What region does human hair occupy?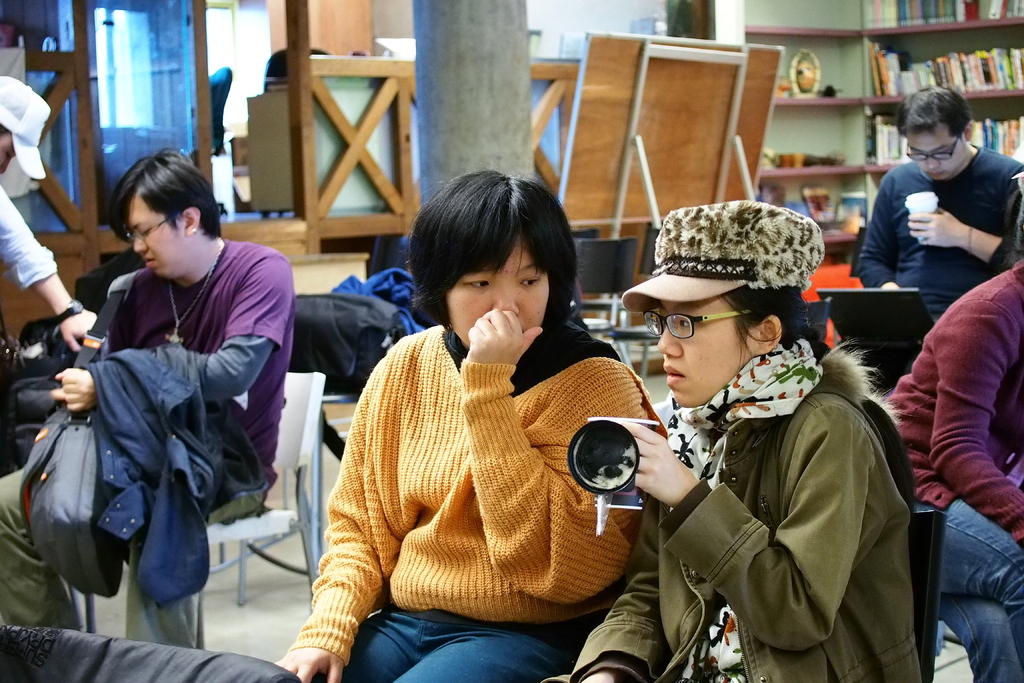
<bbox>408, 163, 578, 350</bbox>.
